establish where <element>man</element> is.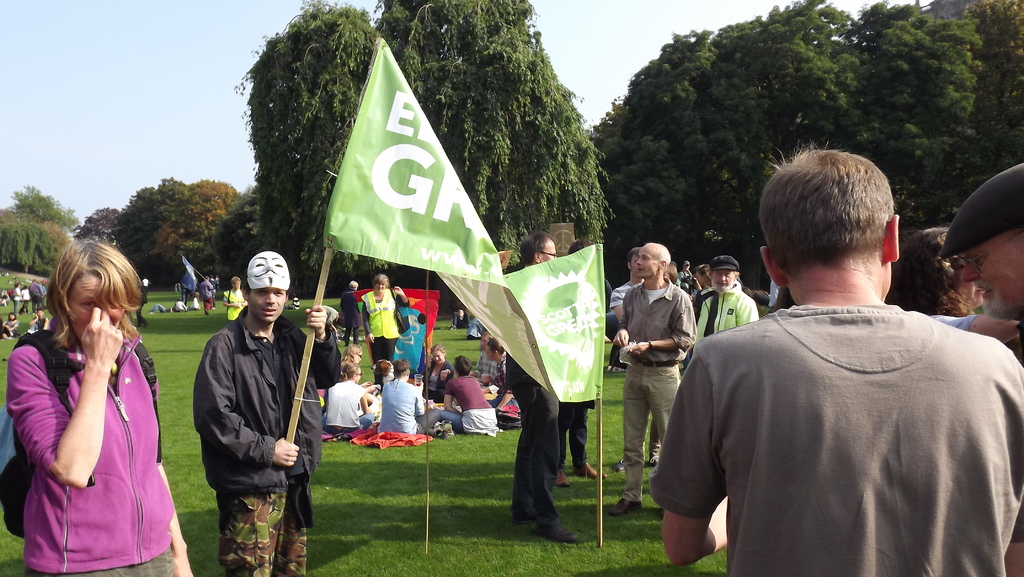
Established at rect(606, 242, 696, 517).
